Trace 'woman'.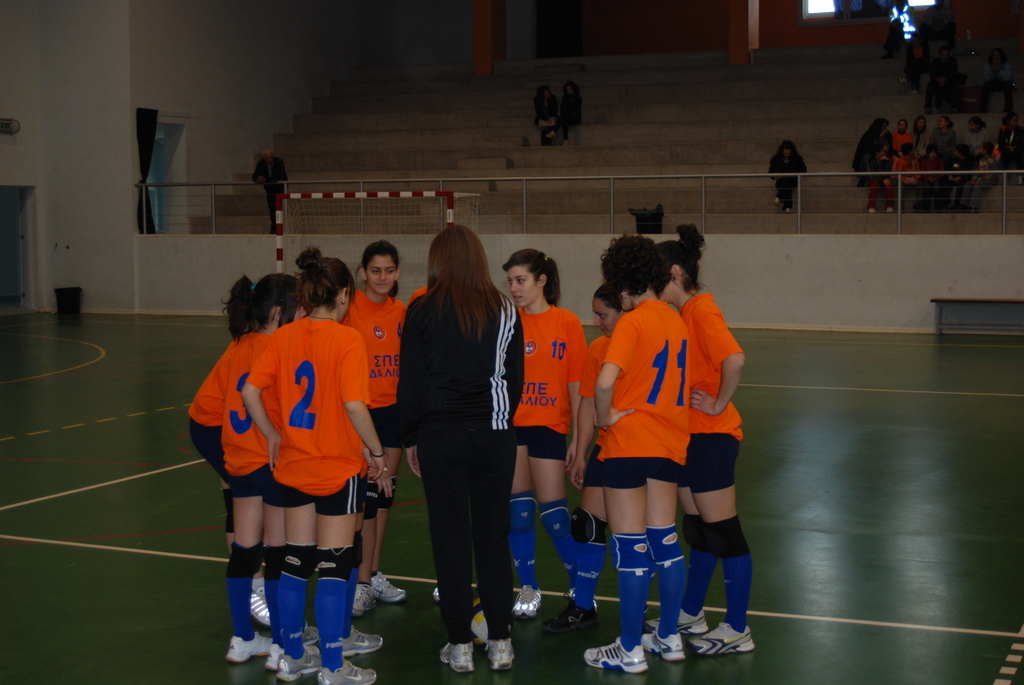
Traced to Rect(909, 114, 929, 160).
